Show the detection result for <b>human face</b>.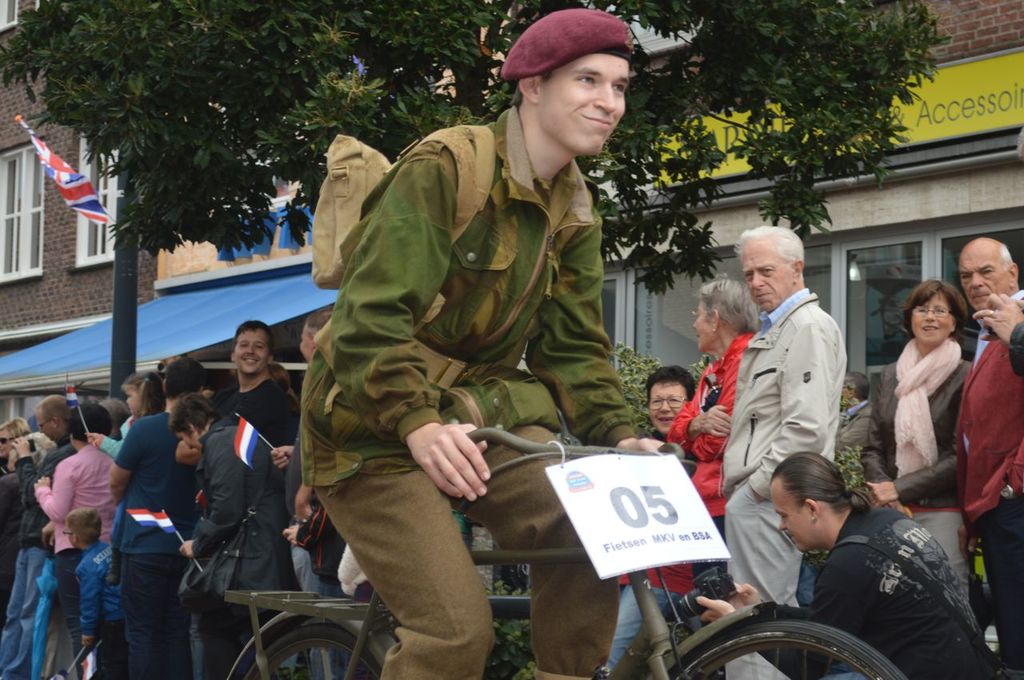
left=647, top=384, right=686, bottom=434.
